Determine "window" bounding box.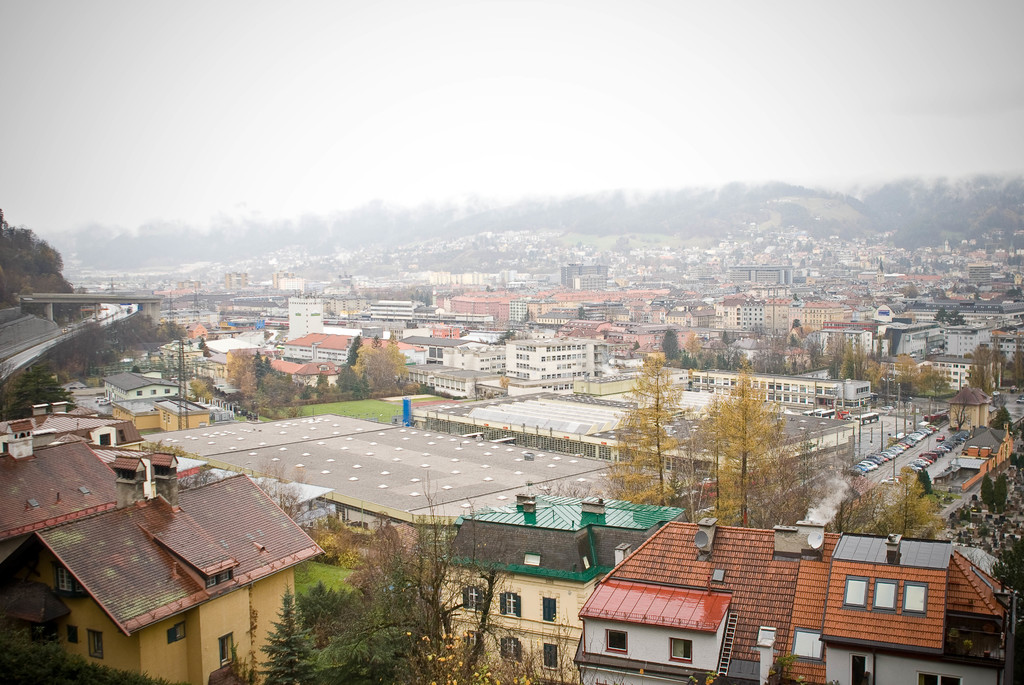
Determined: bbox=(90, 631, 102, 657).
